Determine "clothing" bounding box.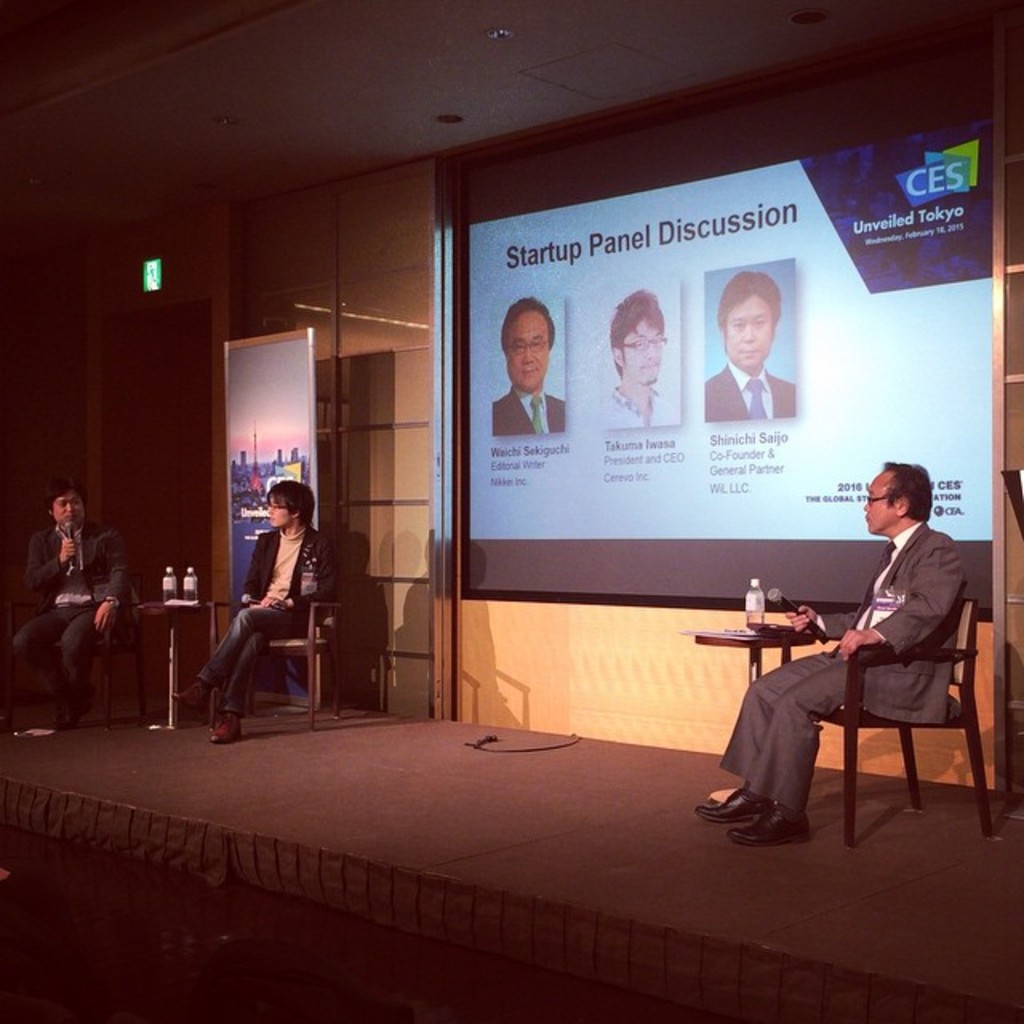
Determined: {"left": 203, "top": 510, "right": 341, "bottom": 717}.
